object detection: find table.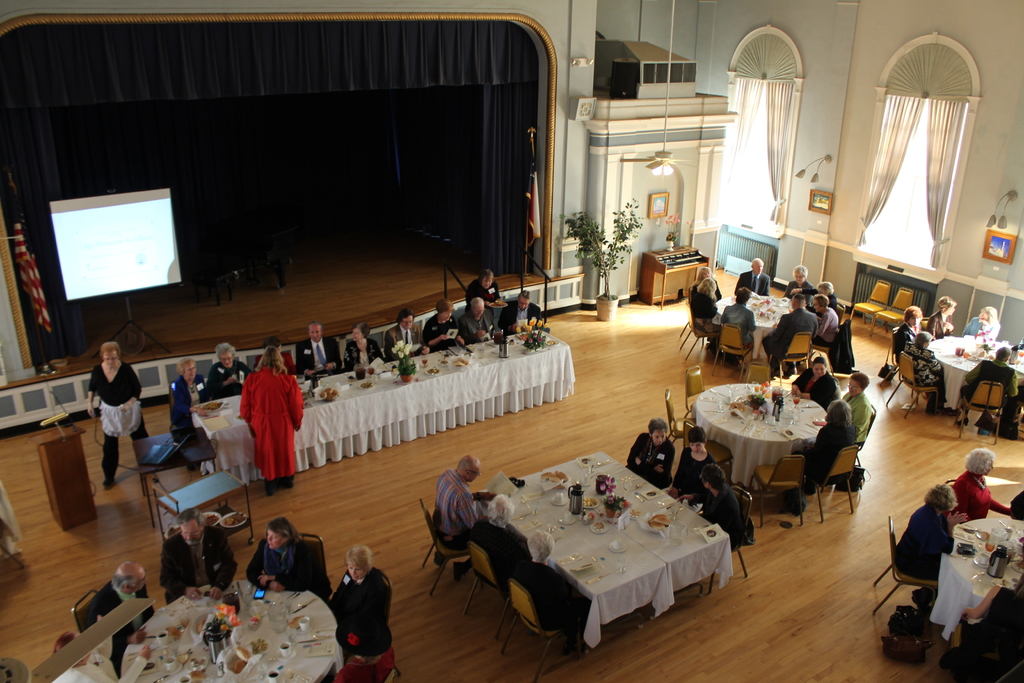
select_region(929, 336, 1009, 411).
